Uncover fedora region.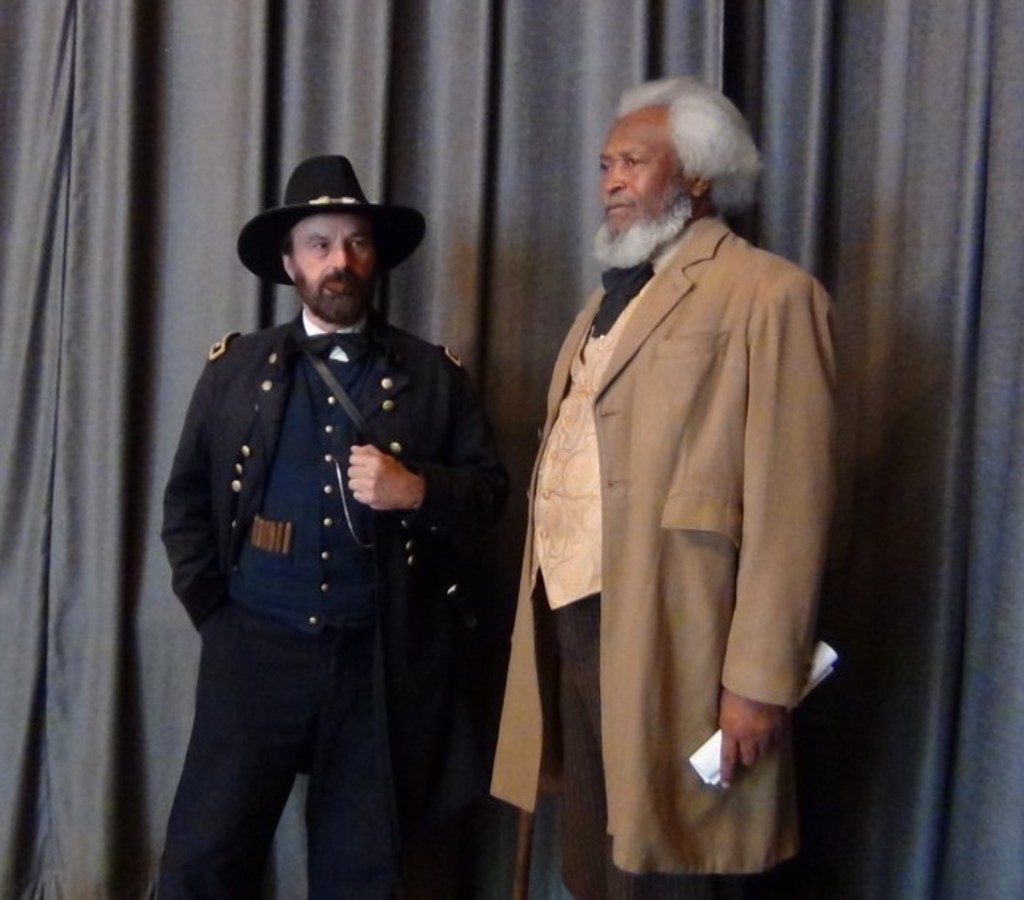
Uncovered: left=231, top=155, right=421, bottom=292.
